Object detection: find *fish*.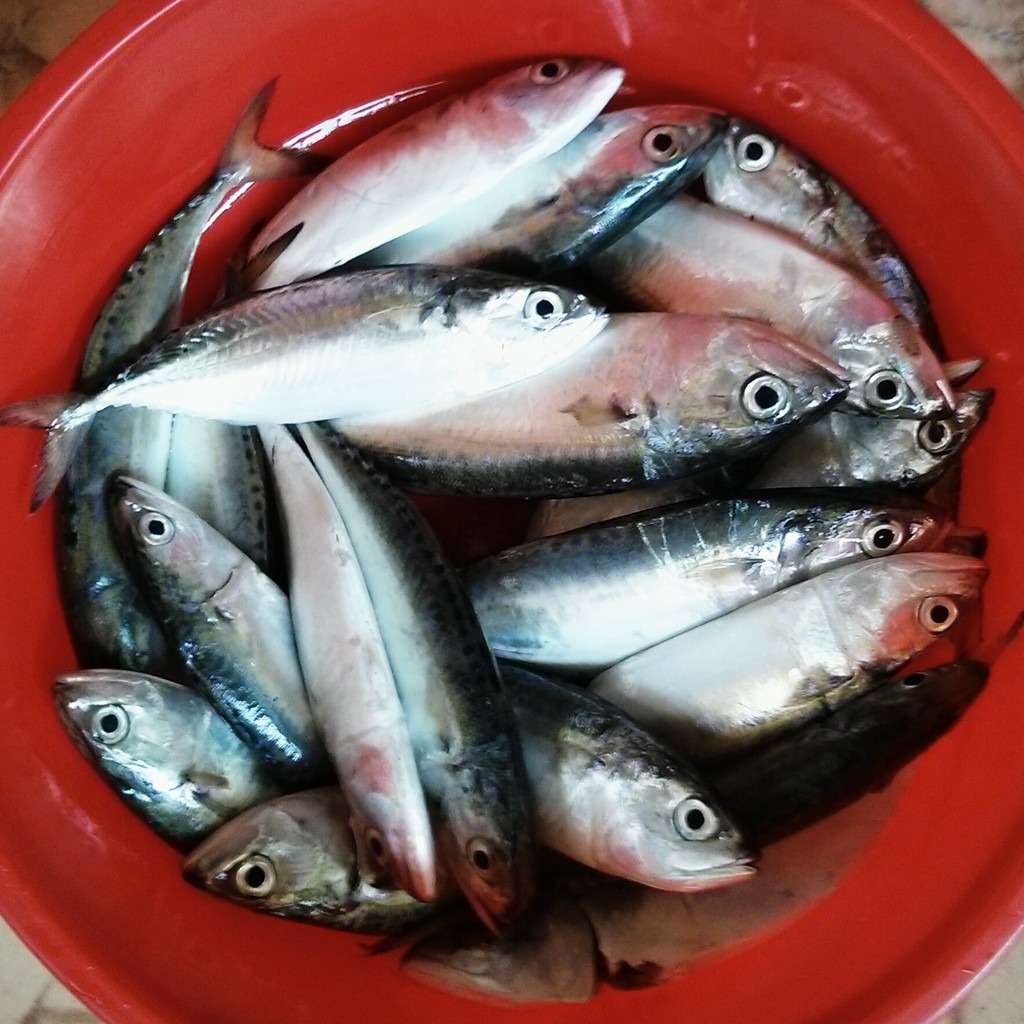
x1=60 y1=675 x2=282 y2=851.
